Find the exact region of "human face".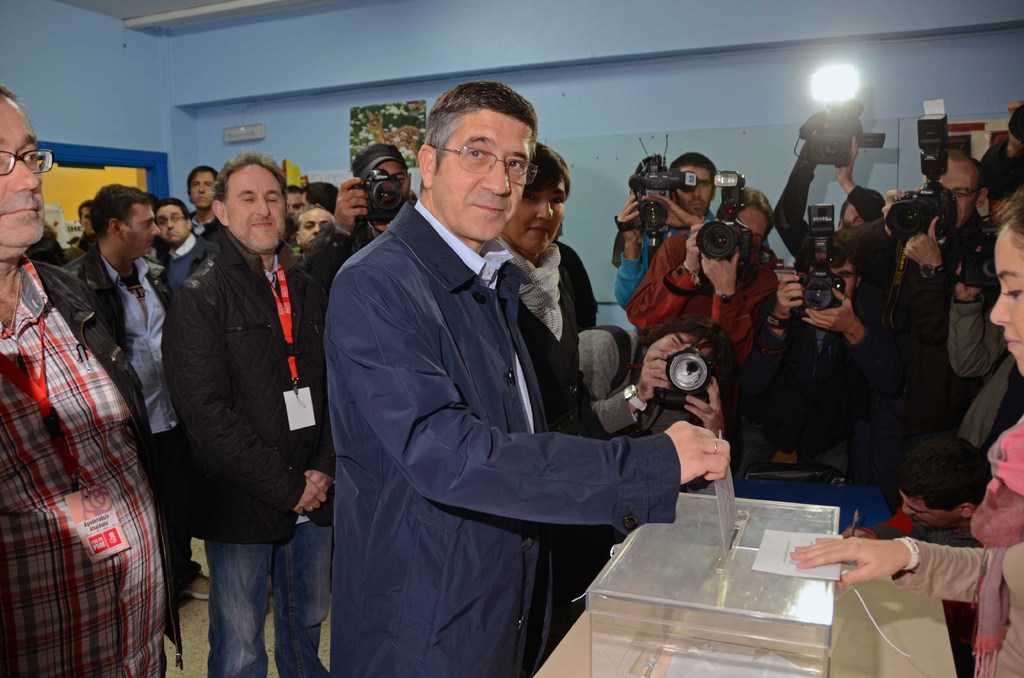
Exact region: l=430, t=113, r=530, b=240.
